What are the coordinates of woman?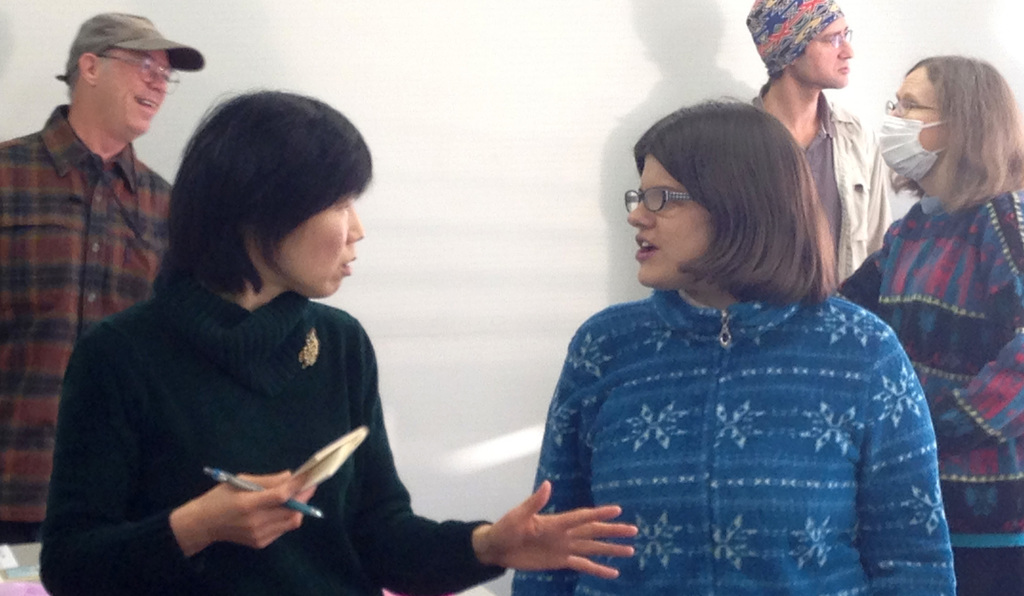
[x1=508, y1=93, x2=961, y2=595].
